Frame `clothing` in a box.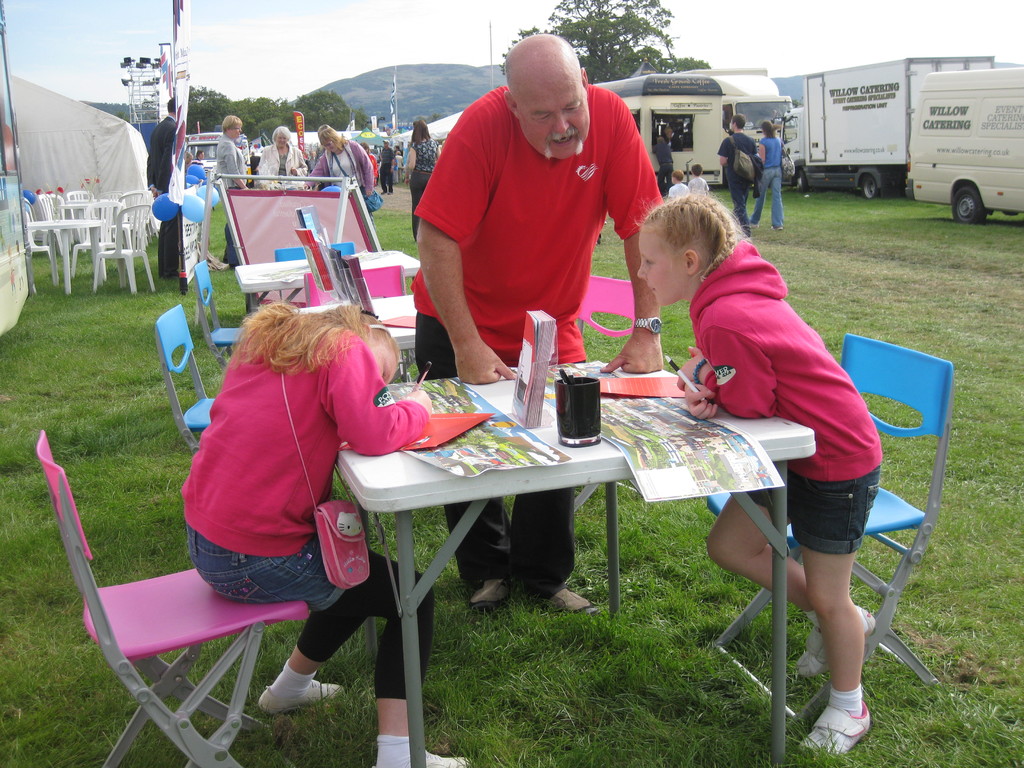
<box>214,135,250,264</box>.
